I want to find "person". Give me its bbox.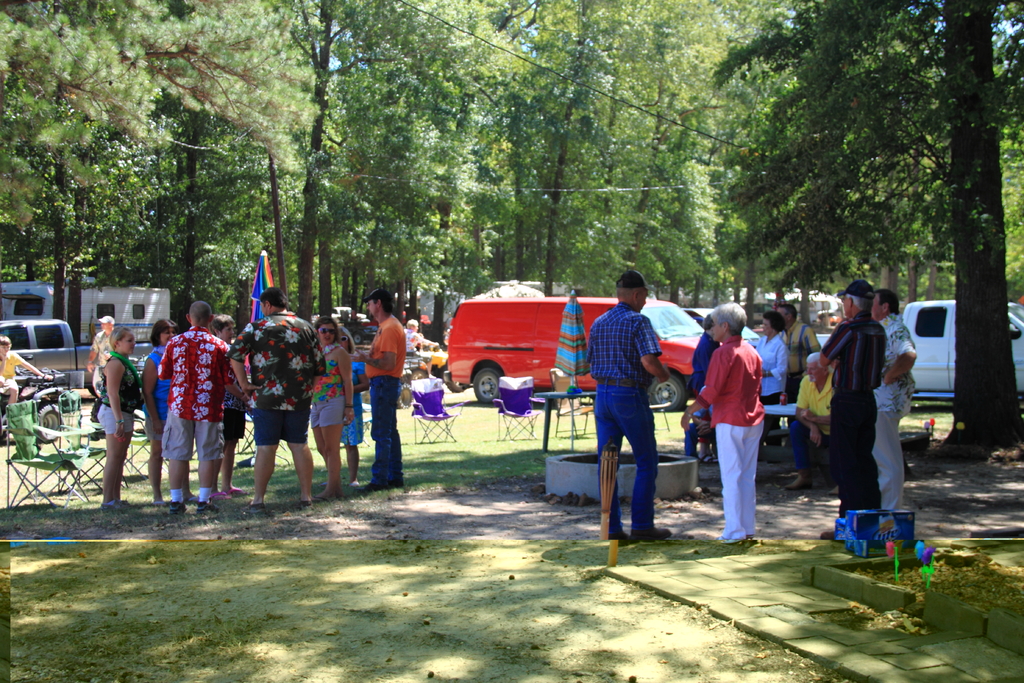
573 267 677 536.
